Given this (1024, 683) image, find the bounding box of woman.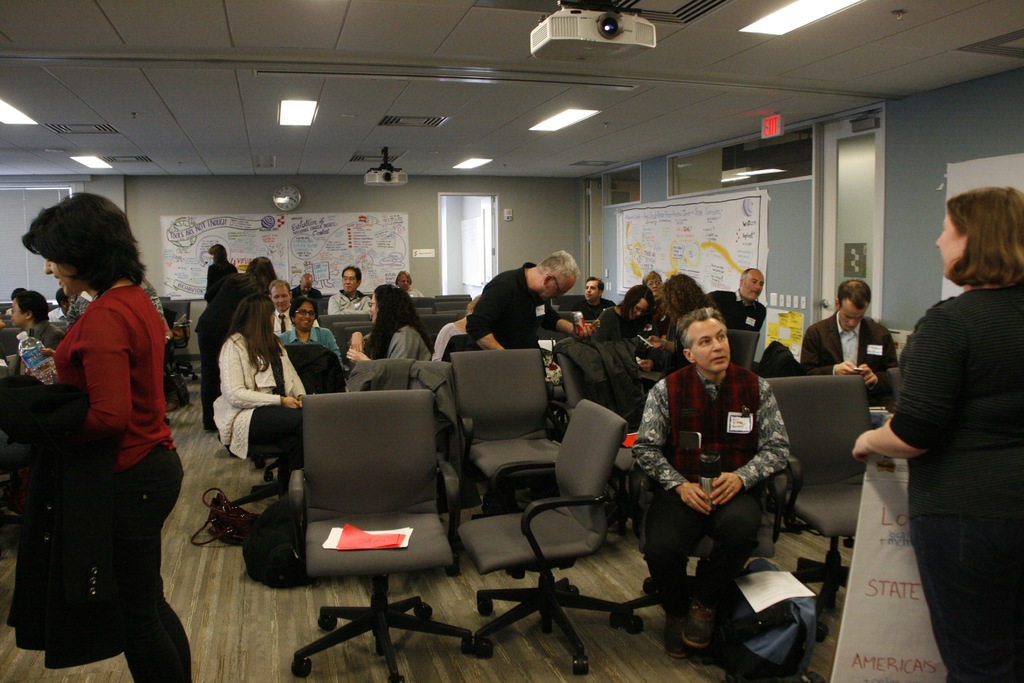
<bbox>205, 243, 236, 303</bbox>.
